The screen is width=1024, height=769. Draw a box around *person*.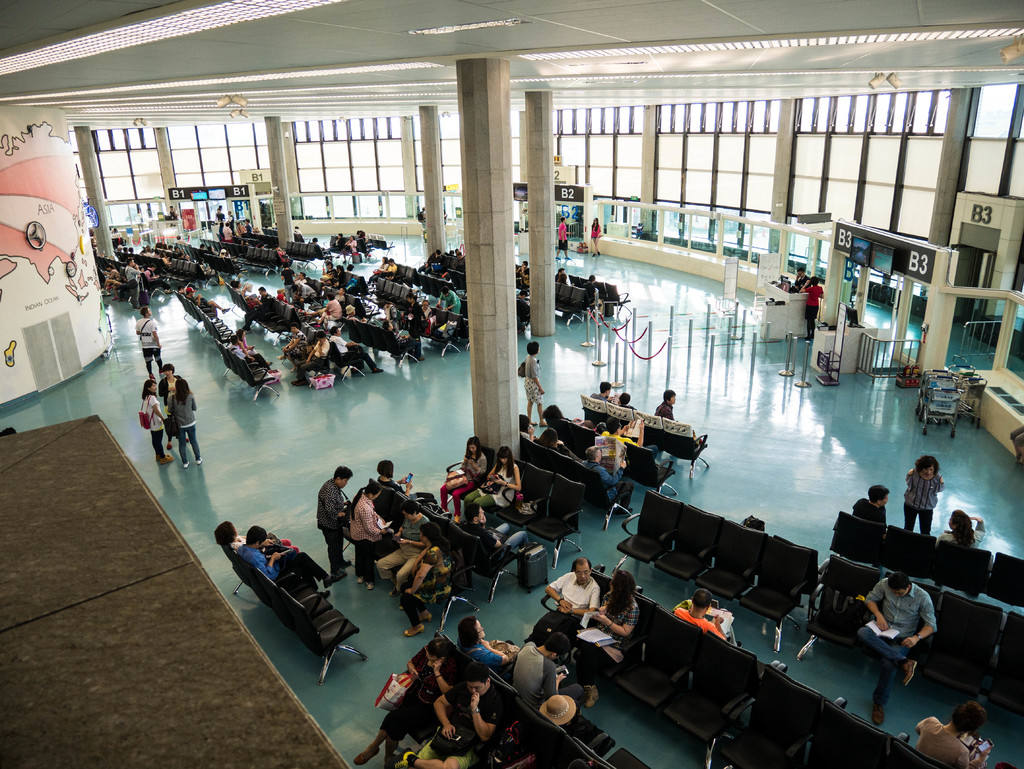
594 424 615 437.
